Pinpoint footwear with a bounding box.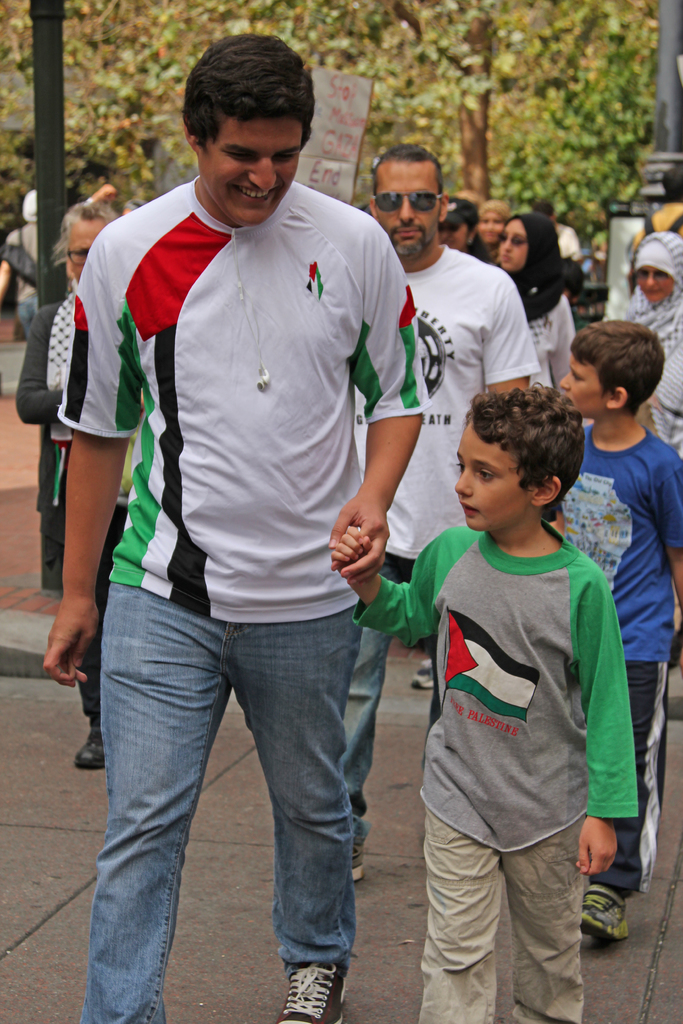
(x1=576, y1=881, x2=639, y2=942).
